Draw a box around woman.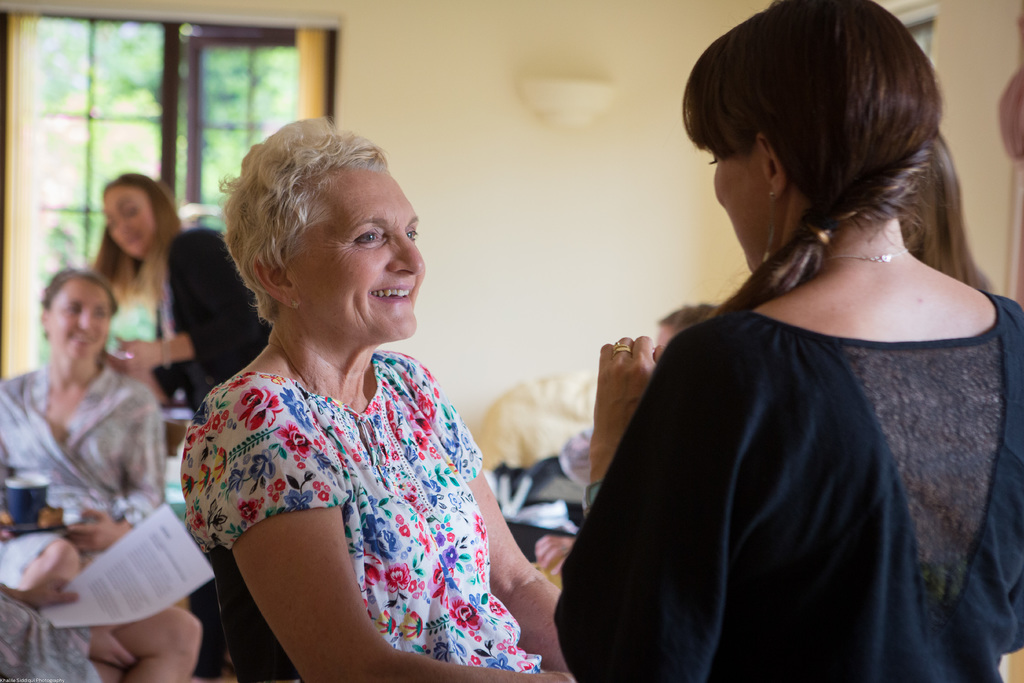
locate(892, 132, 1023, 300).
